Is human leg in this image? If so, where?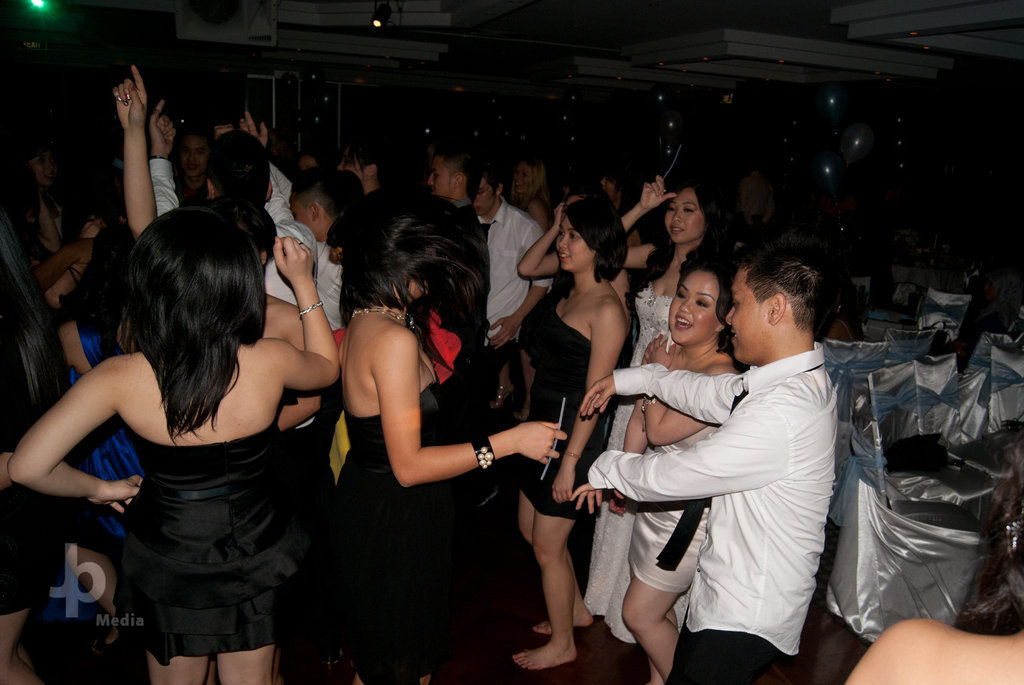
Yes, at Rect(115, 548, 200, 684).
